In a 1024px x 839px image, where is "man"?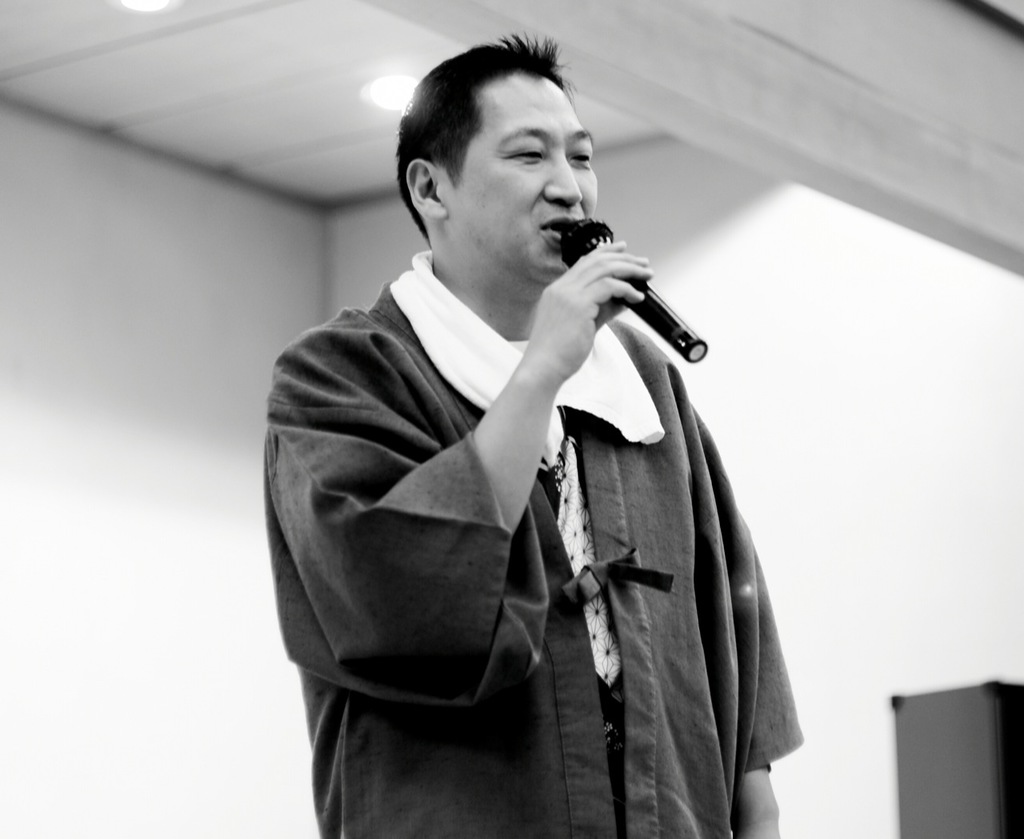
crop(238, 54, 815, 821).
